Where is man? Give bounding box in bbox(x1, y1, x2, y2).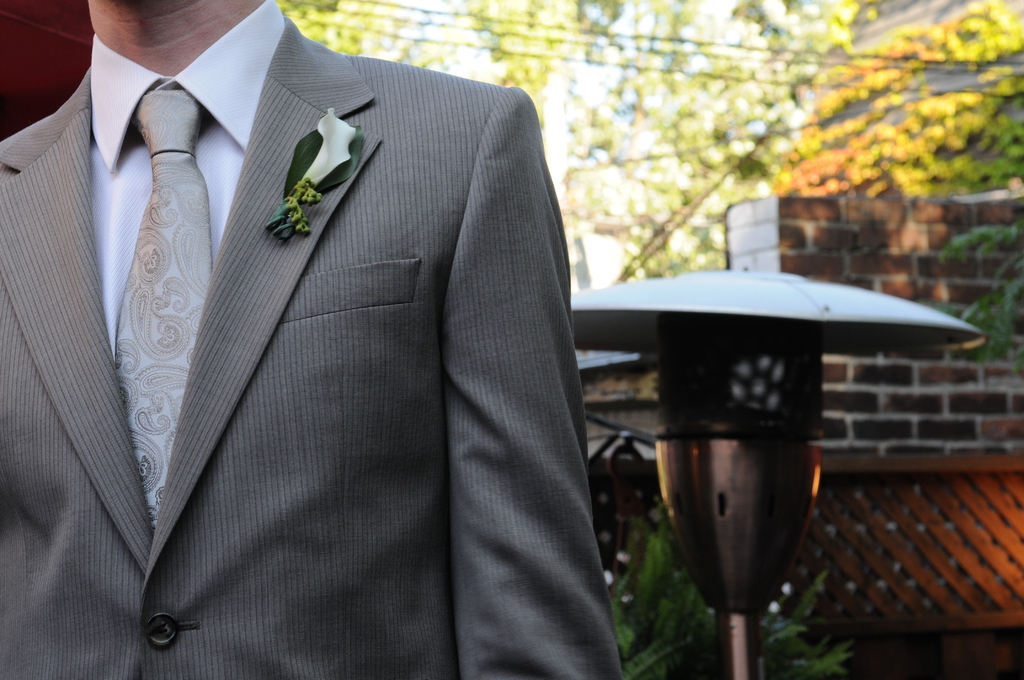
bbox(21, 0, 660, 661).
